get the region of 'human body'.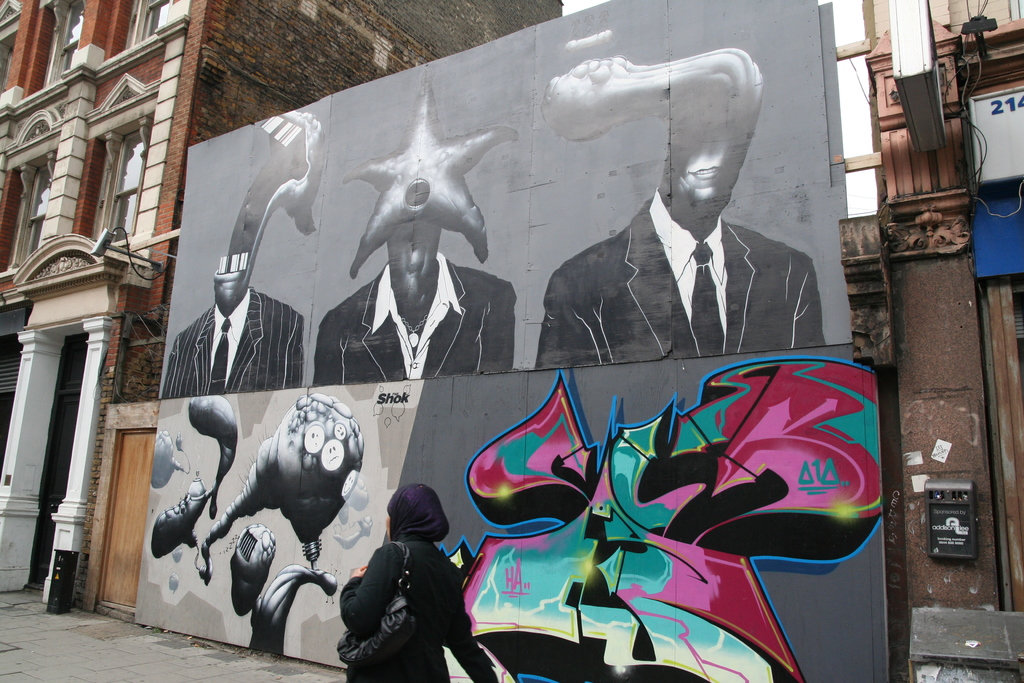
[309,185,518,389].
